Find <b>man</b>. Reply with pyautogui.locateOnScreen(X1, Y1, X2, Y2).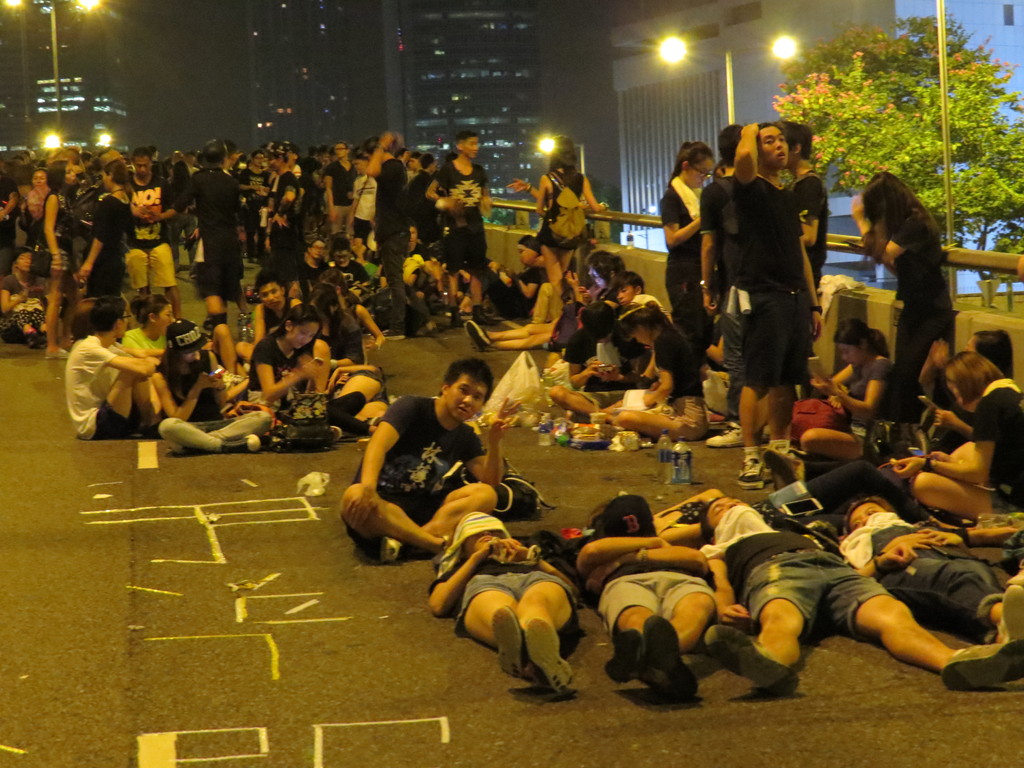
pyautogui.locateOnScreen(63, 293, 160, 441).
